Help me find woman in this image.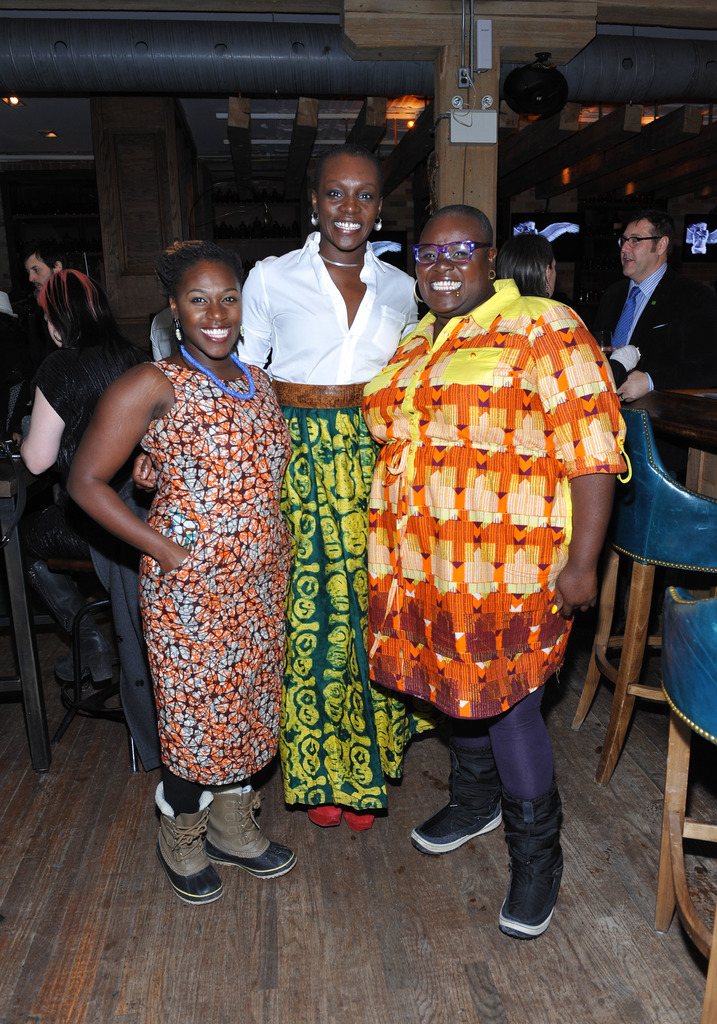
Found it: (left=360, top=200, right=635, bottom=940).
